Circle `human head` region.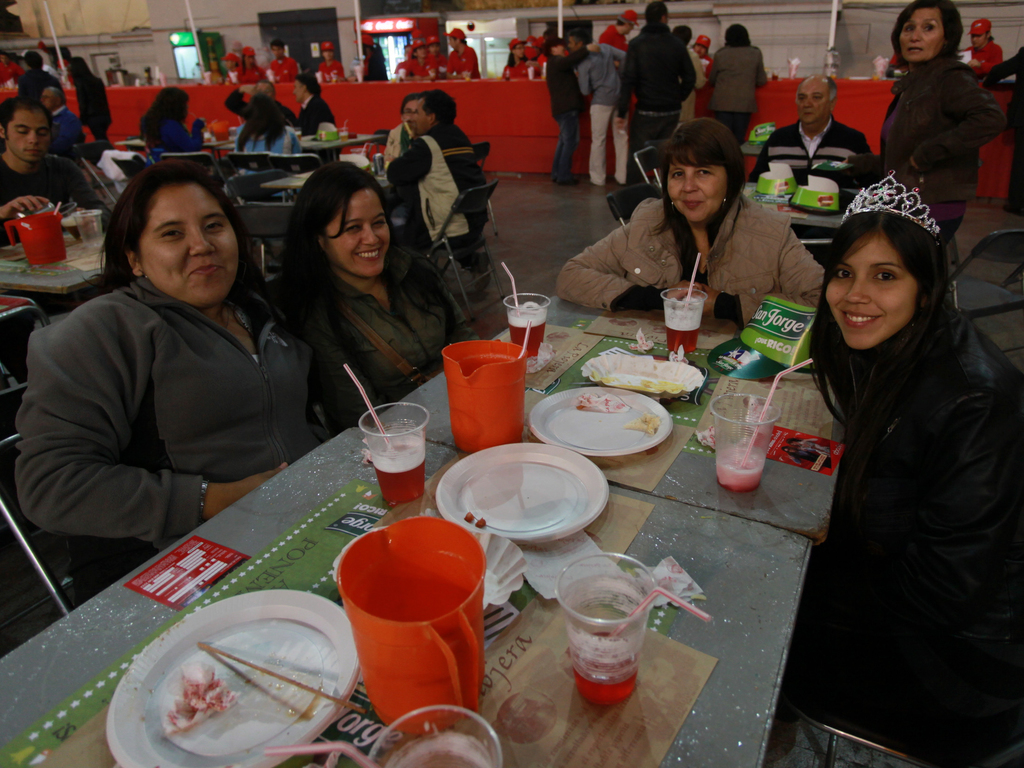
Region: x1=425, y1=35, x2=441, y2=56.
